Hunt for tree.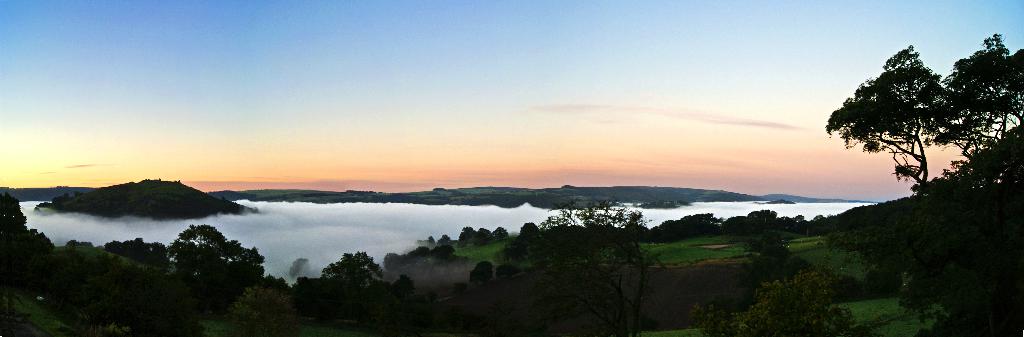
Hunted down at box(164, 221, 269, 307).
